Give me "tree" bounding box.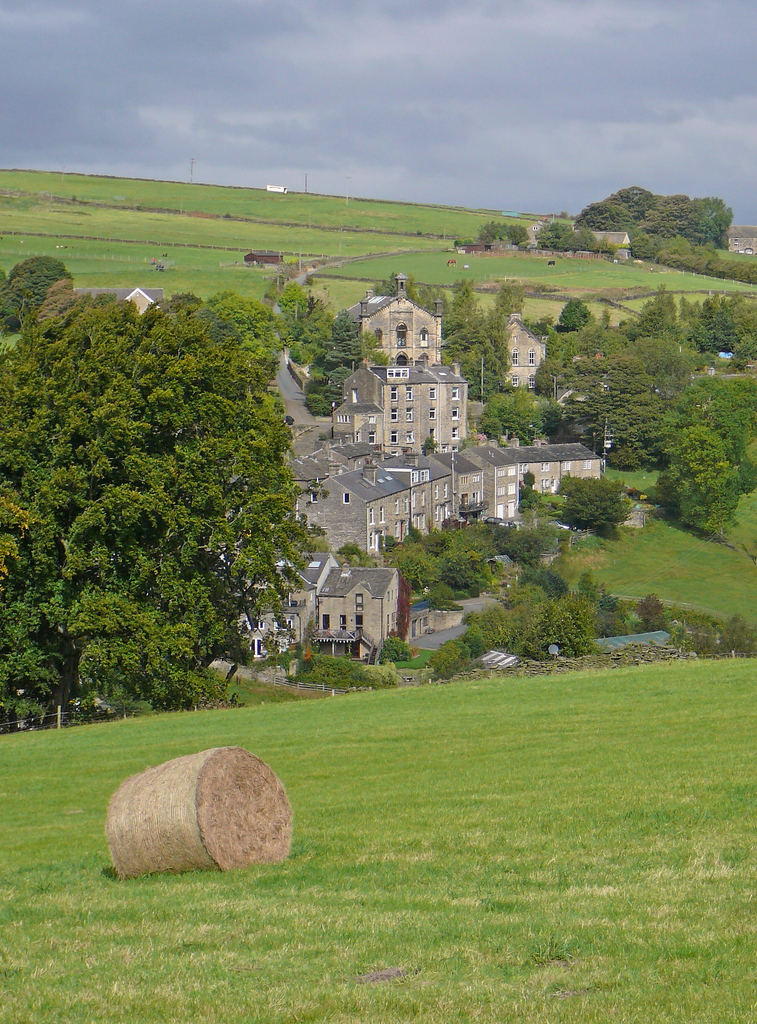
bbox(287, 653, 399, 691).
